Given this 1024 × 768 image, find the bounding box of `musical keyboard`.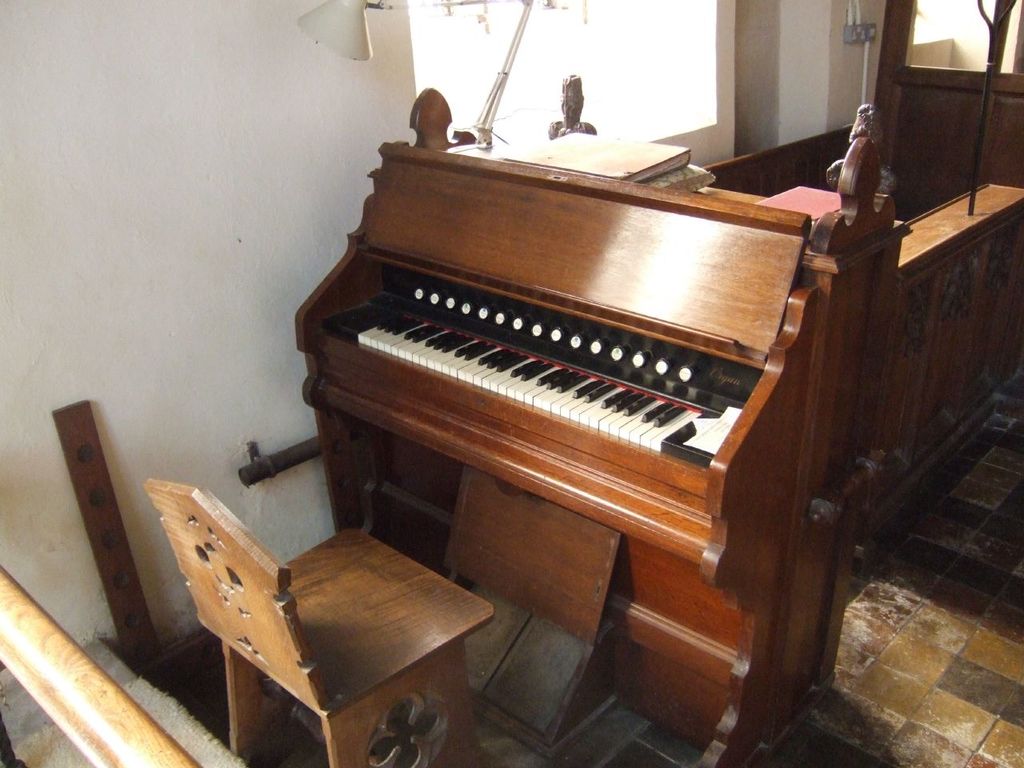
detection(287, 209, 842, 493).
